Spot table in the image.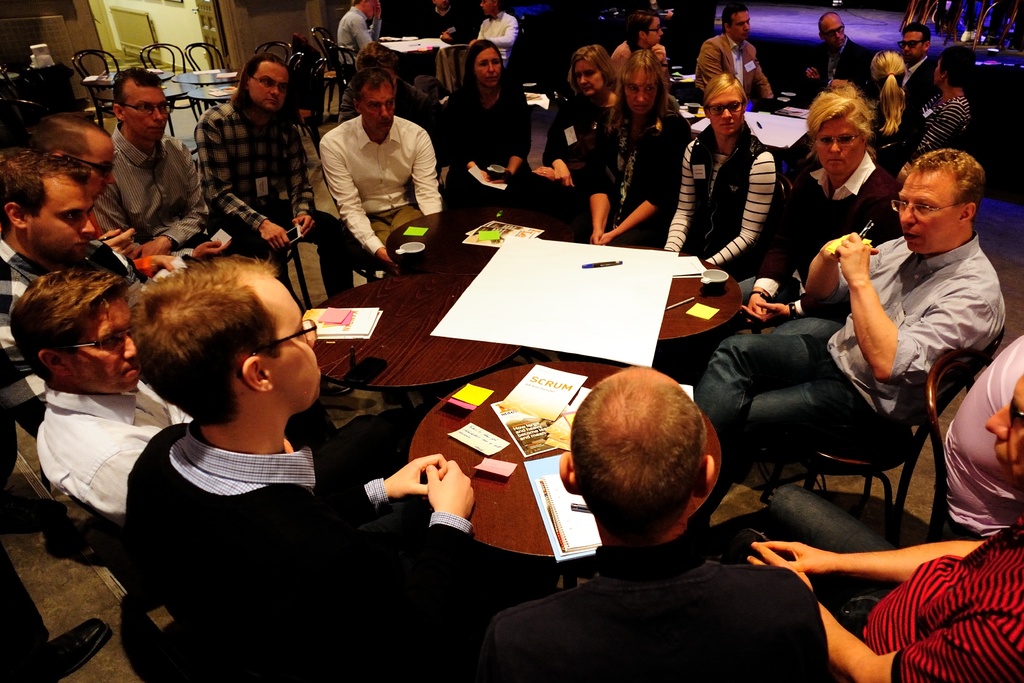
table found at locate(112, 69, 173, 80).
